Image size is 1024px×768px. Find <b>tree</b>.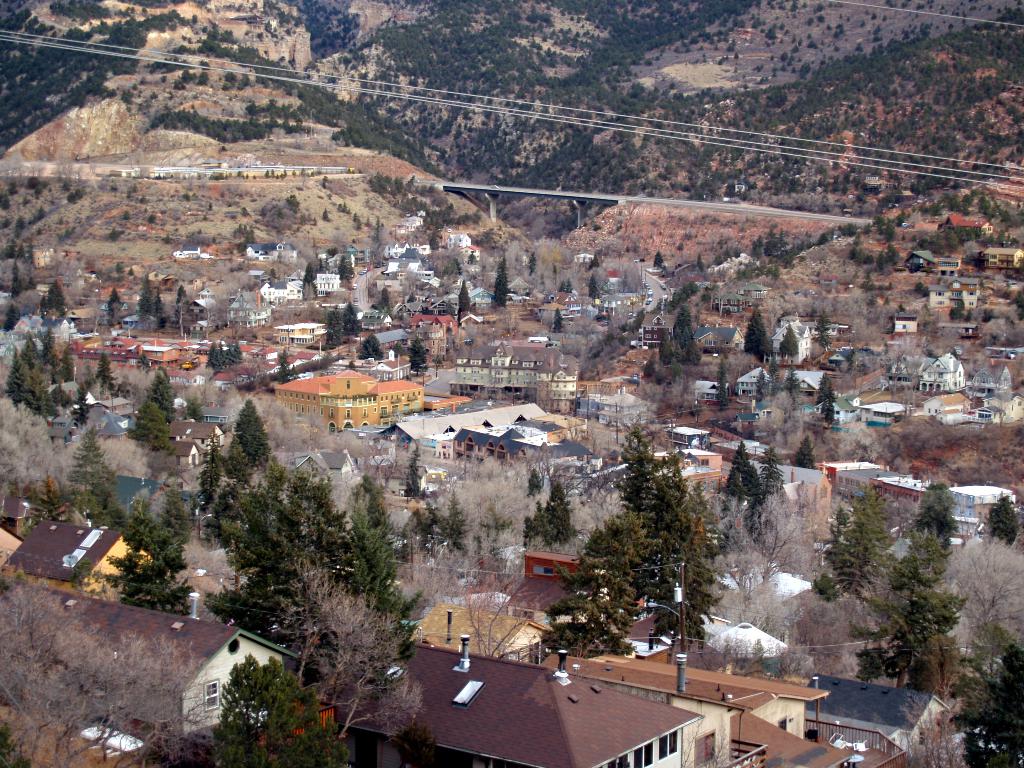
bbox=[812, 206, 903, 246].
